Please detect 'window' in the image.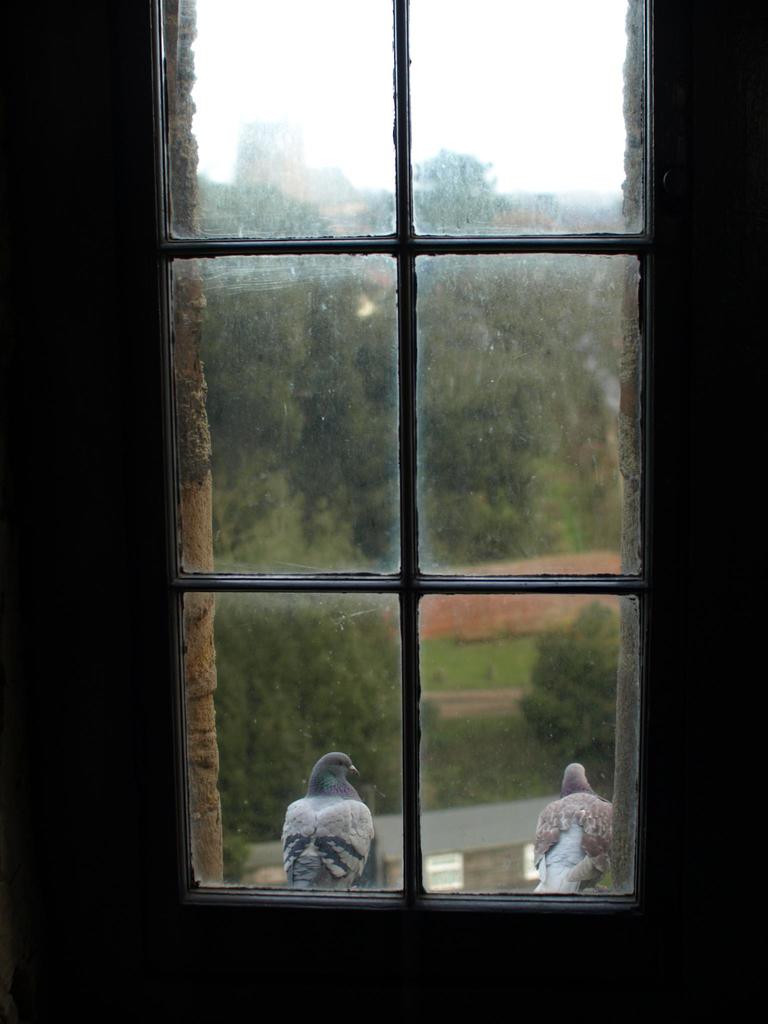
156, 0, 708, 976.
